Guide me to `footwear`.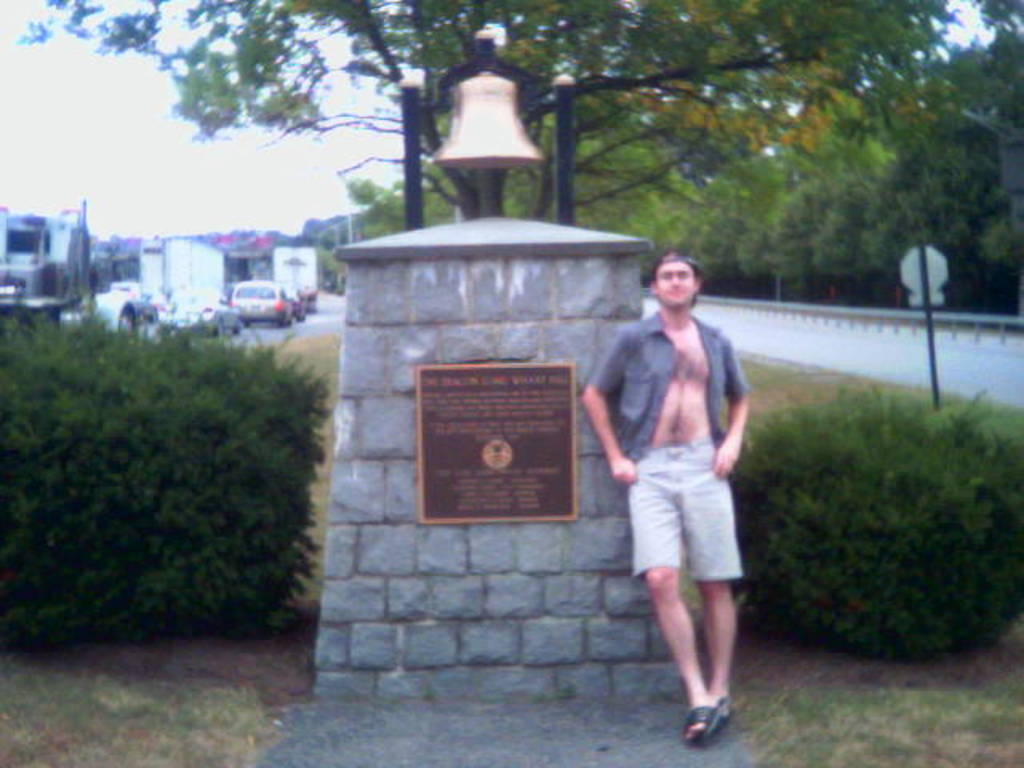
Guidance: [654, 677, 738, 739].
